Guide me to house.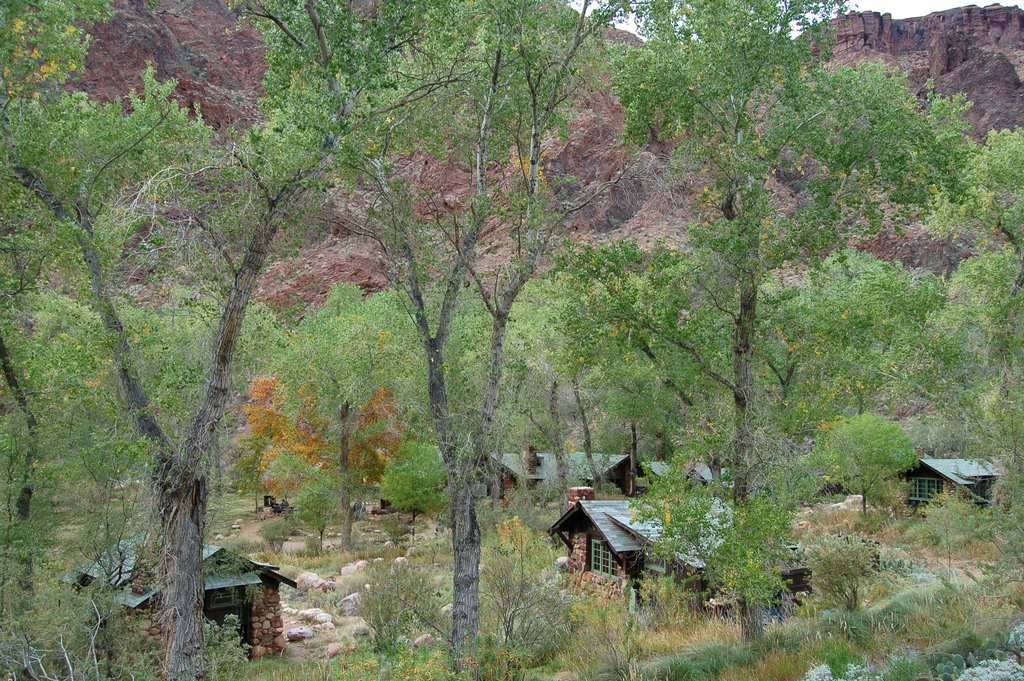
Guidance: rect(472, 443, 655, 515).
